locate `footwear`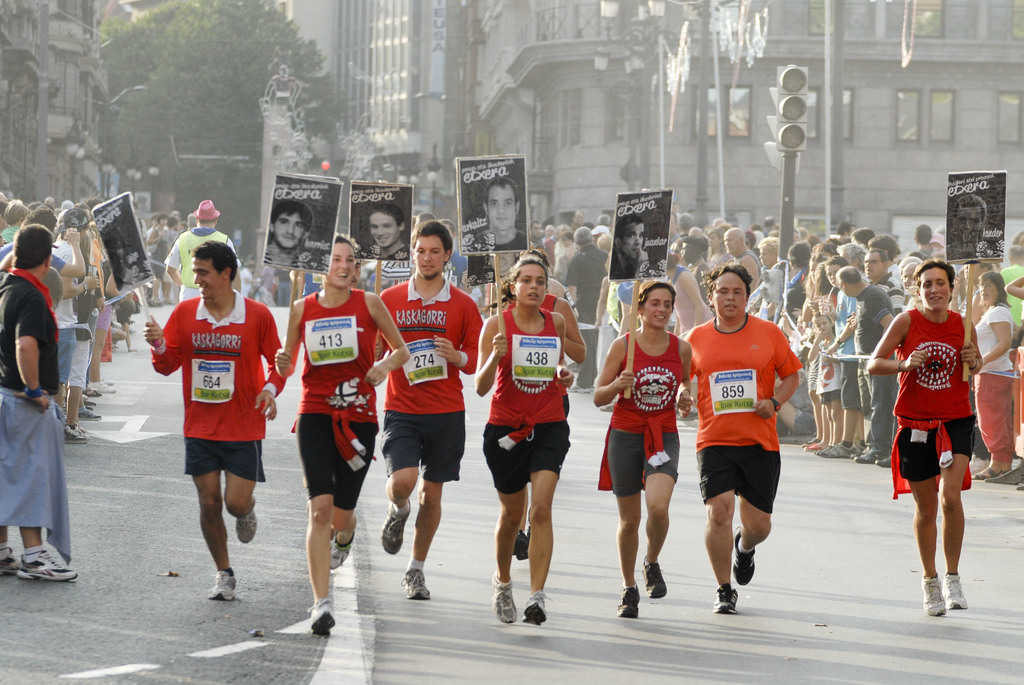
734/531/754/587
